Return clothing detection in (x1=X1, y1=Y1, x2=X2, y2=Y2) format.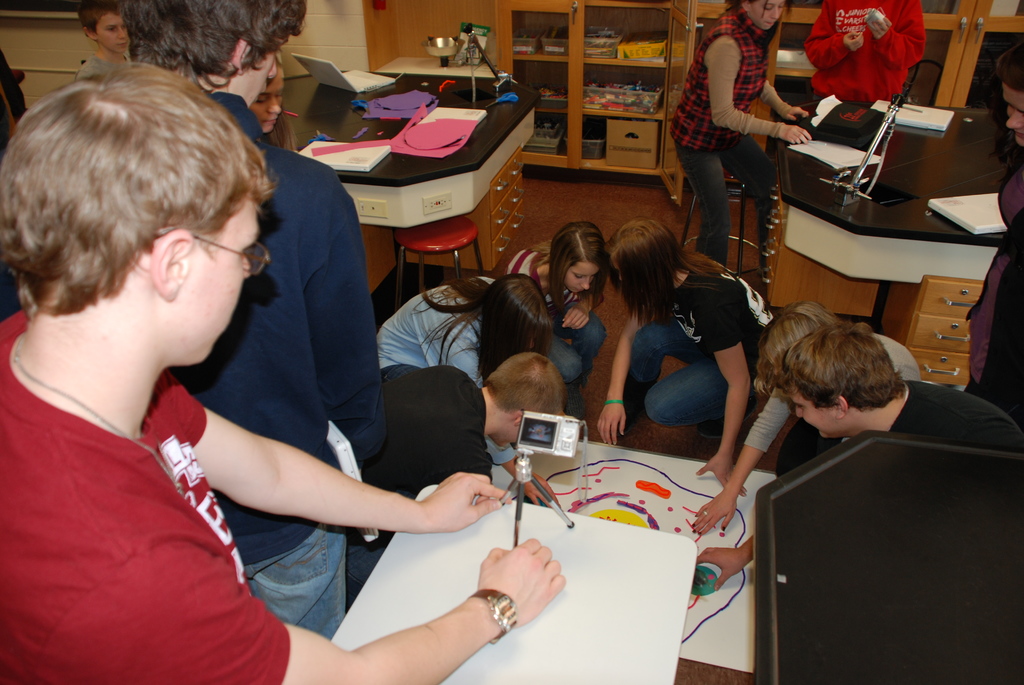
(x1=170, y1=92, x2=389, y2=640).
